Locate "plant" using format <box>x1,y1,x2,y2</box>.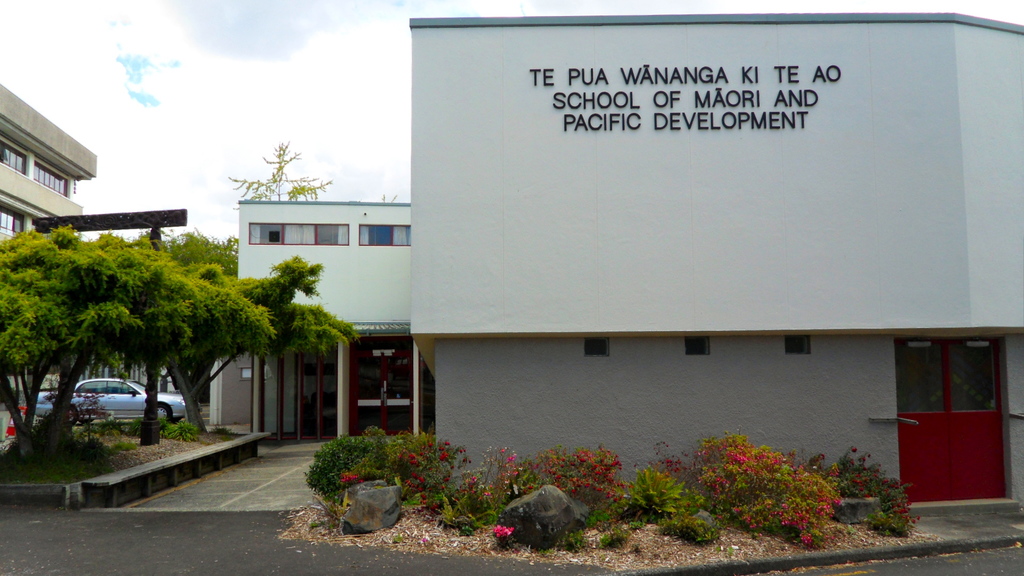
<box>694,425,844,551</box>.
